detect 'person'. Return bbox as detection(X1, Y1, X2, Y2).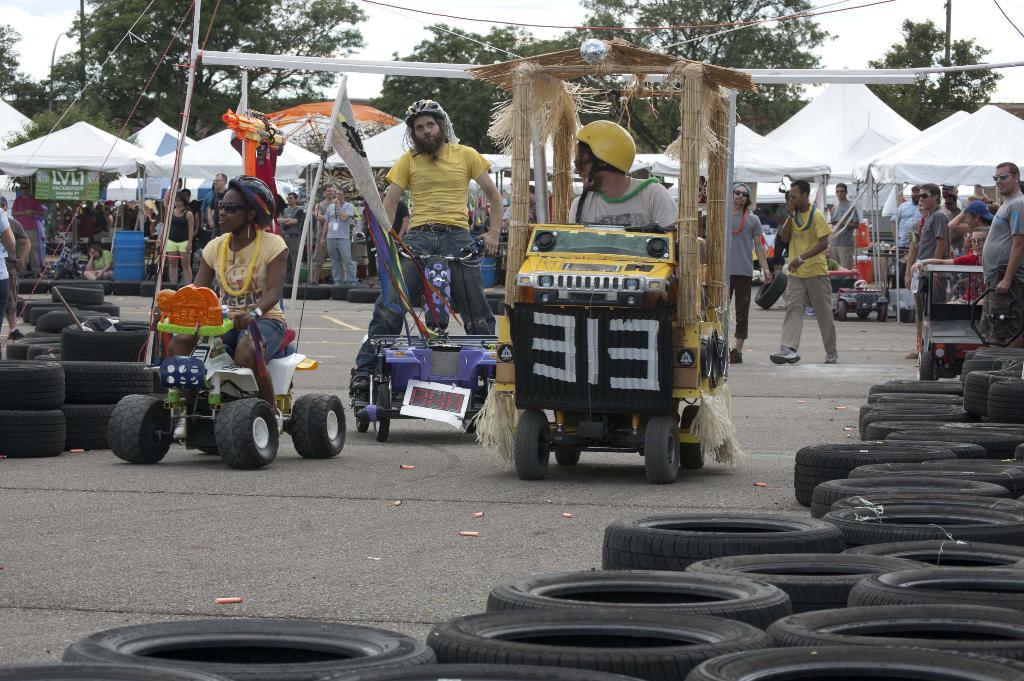
detection(946, 193, 990, 234).
